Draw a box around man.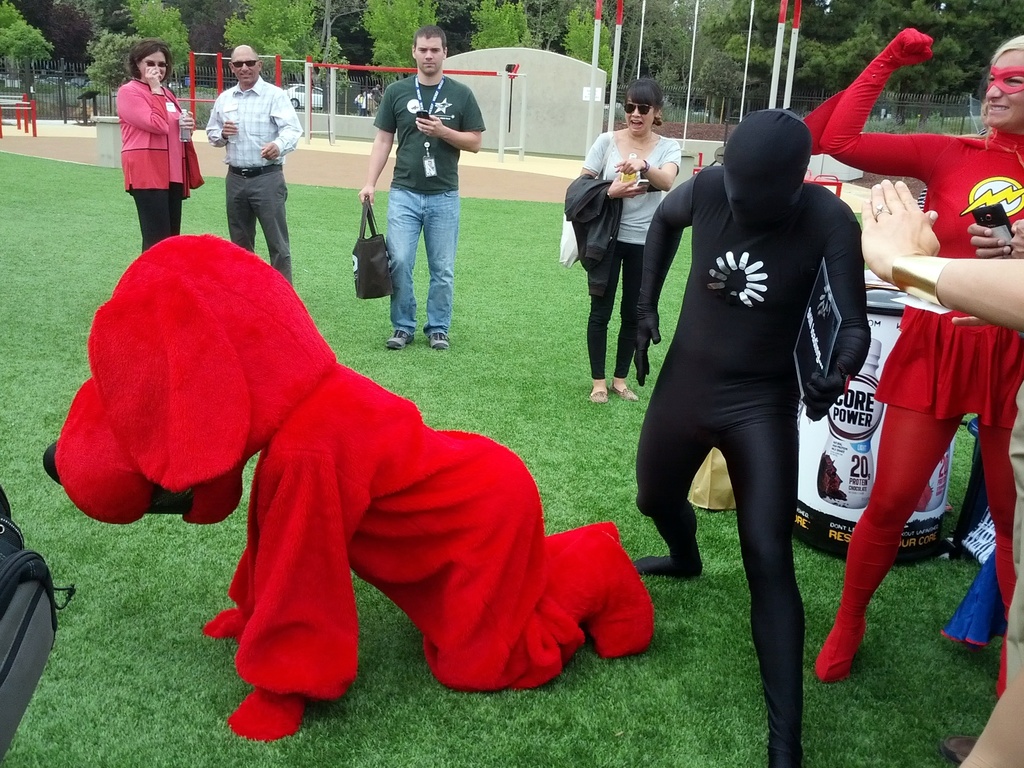
x1=614, y1=58, x2=882, y2=683.
